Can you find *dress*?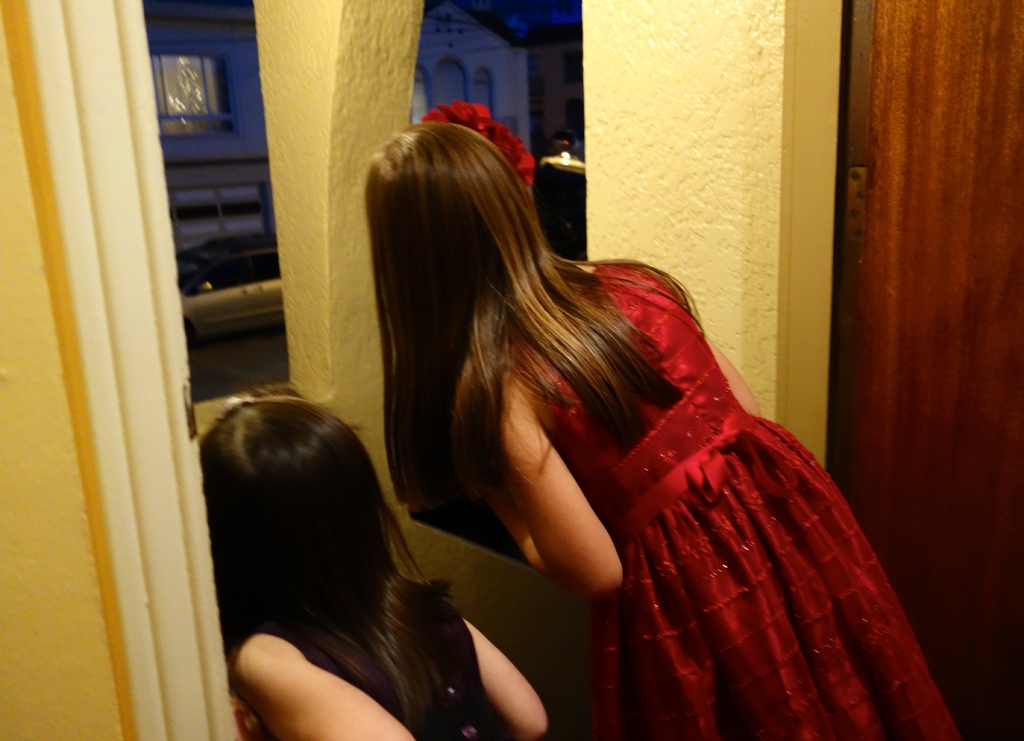
Yes, bounding box: Rect(506, 260, 961, 740).
